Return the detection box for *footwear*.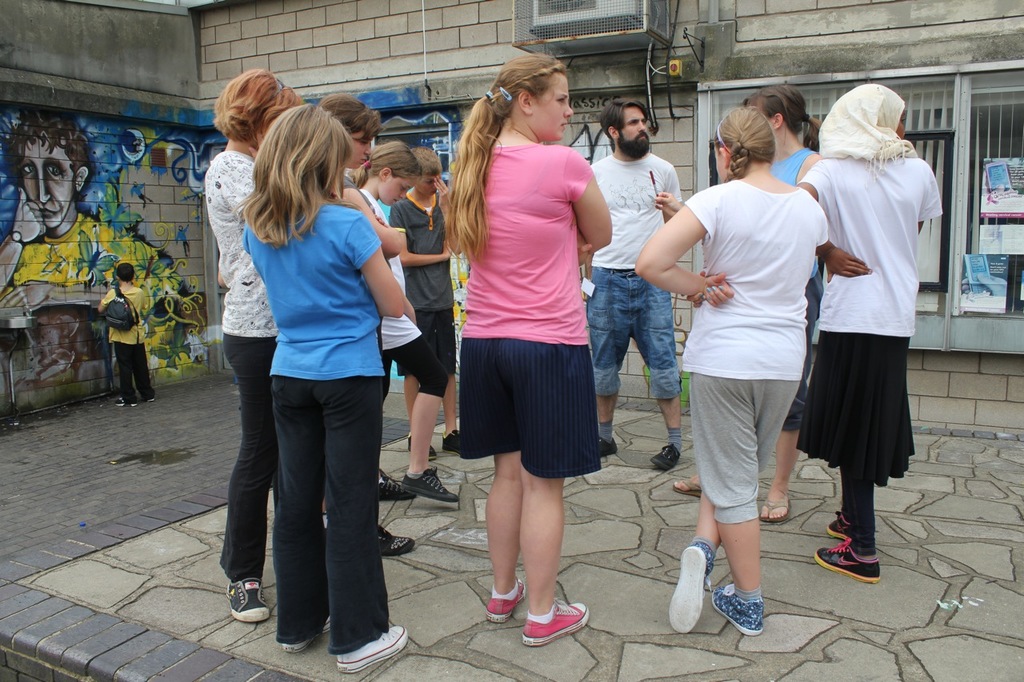
714:576:779:648.
